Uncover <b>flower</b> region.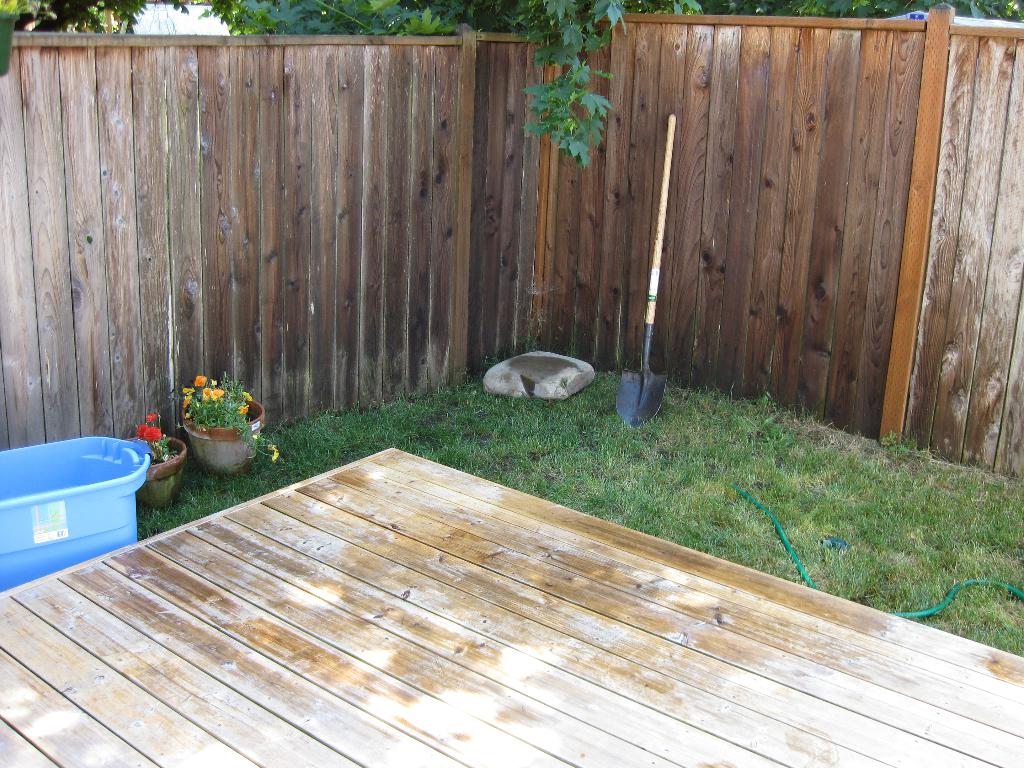
Uncovered: l=236, t=404, r=246, b=412.
